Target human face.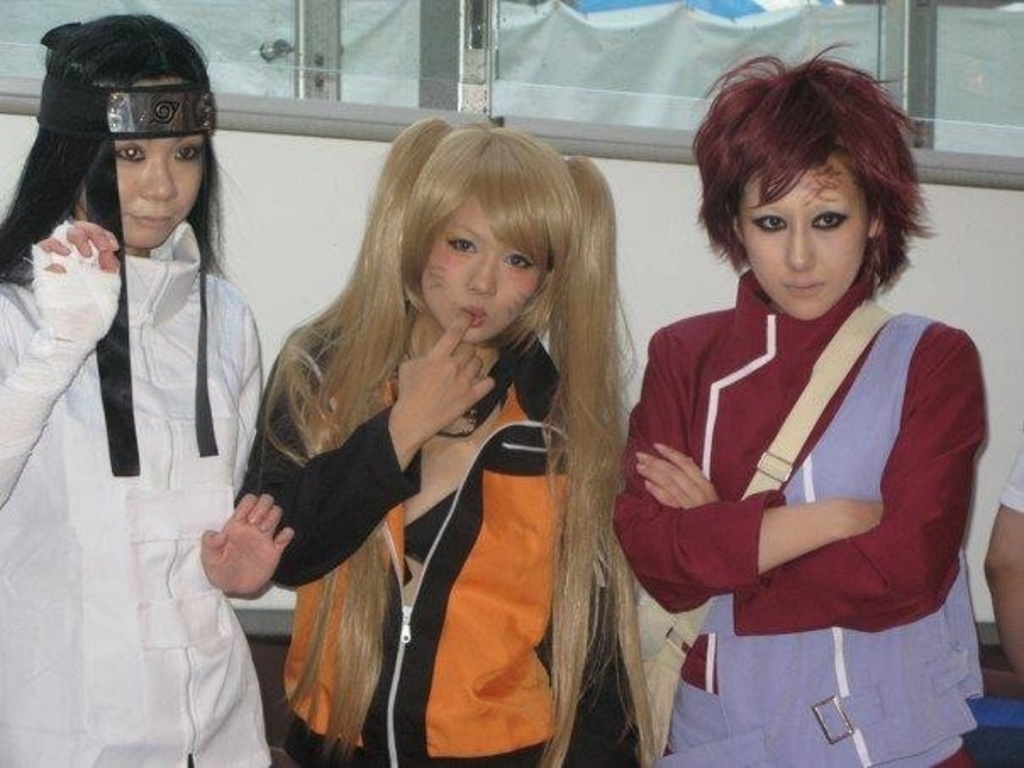
Target region: box(83, 137, 203, 248).
